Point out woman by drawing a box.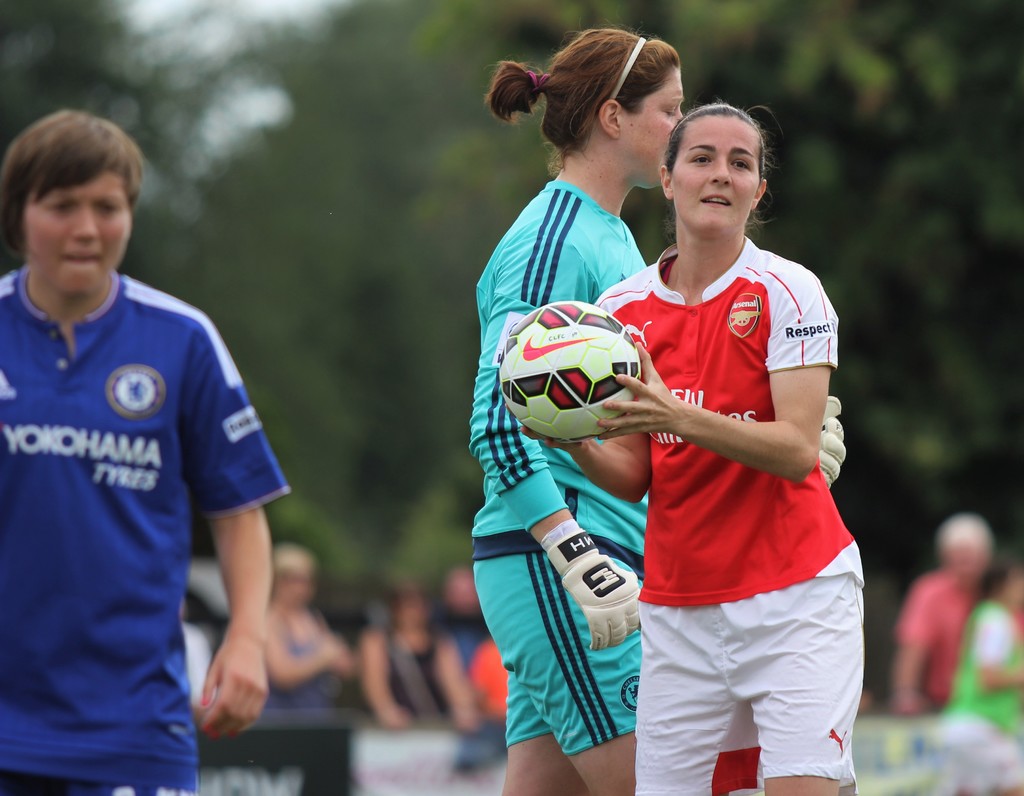
(257, 545, 353, 718).
